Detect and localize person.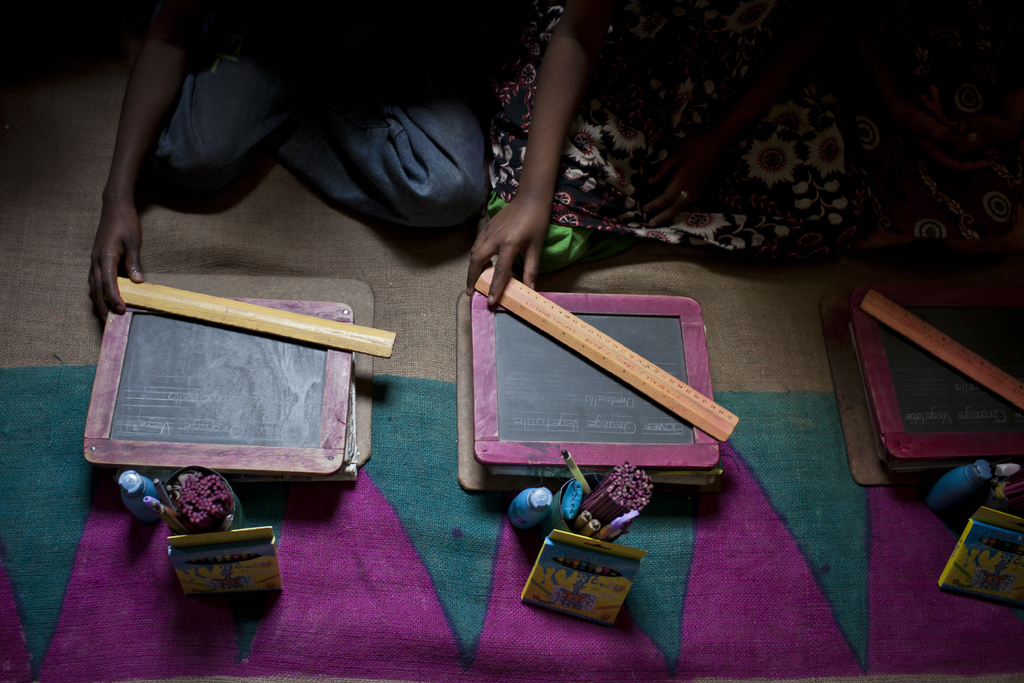
Localized at select_region(872, 0, 1023, 256).
